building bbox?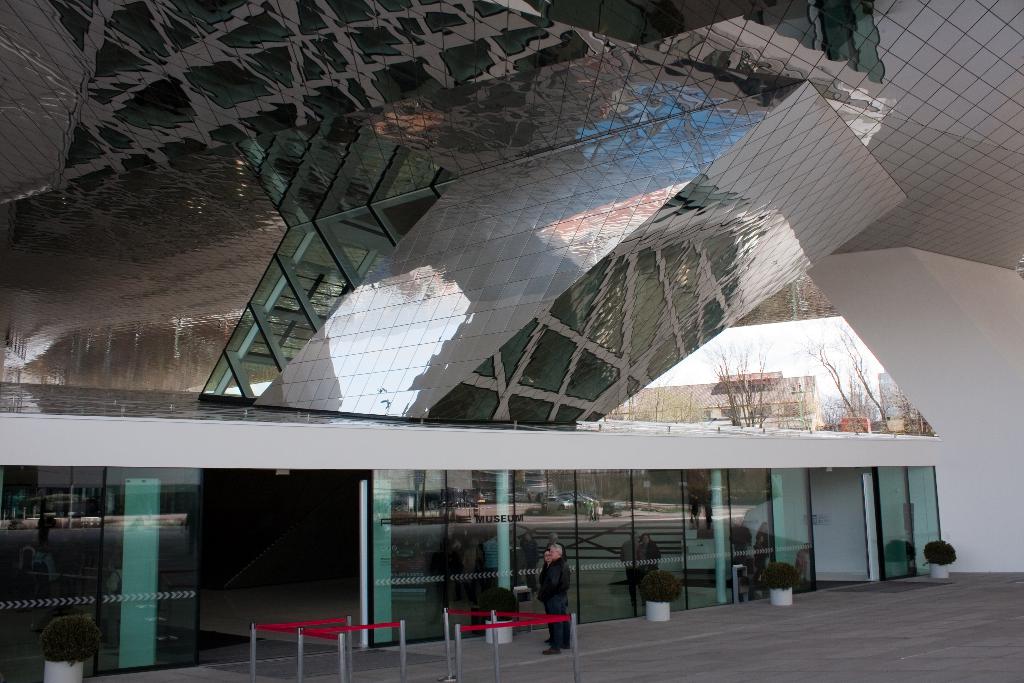
x1=0, y1=0, x2=1023, y2=682
